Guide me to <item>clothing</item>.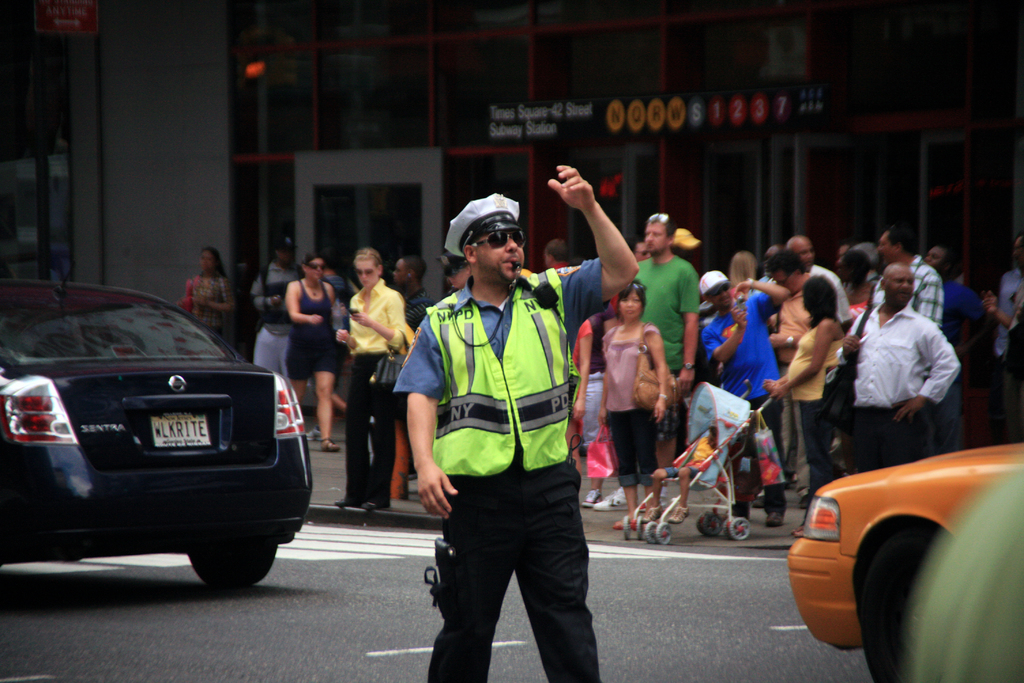
Guidance: l=576, t=302, r=612, b=466.
